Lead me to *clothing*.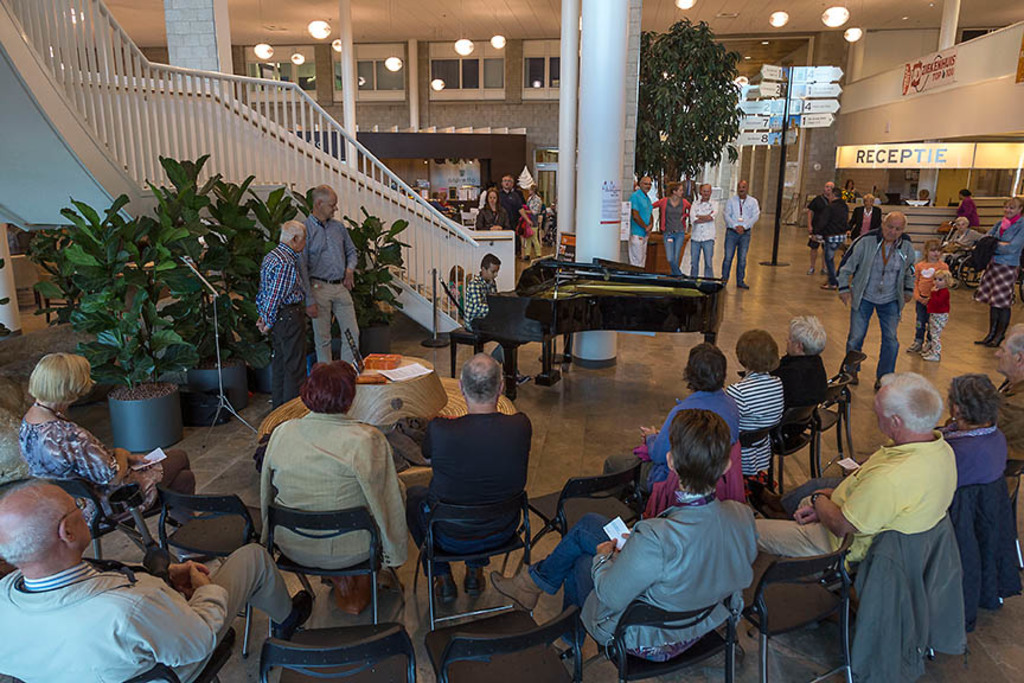
Lead to region(529, 487, 755, 658).
